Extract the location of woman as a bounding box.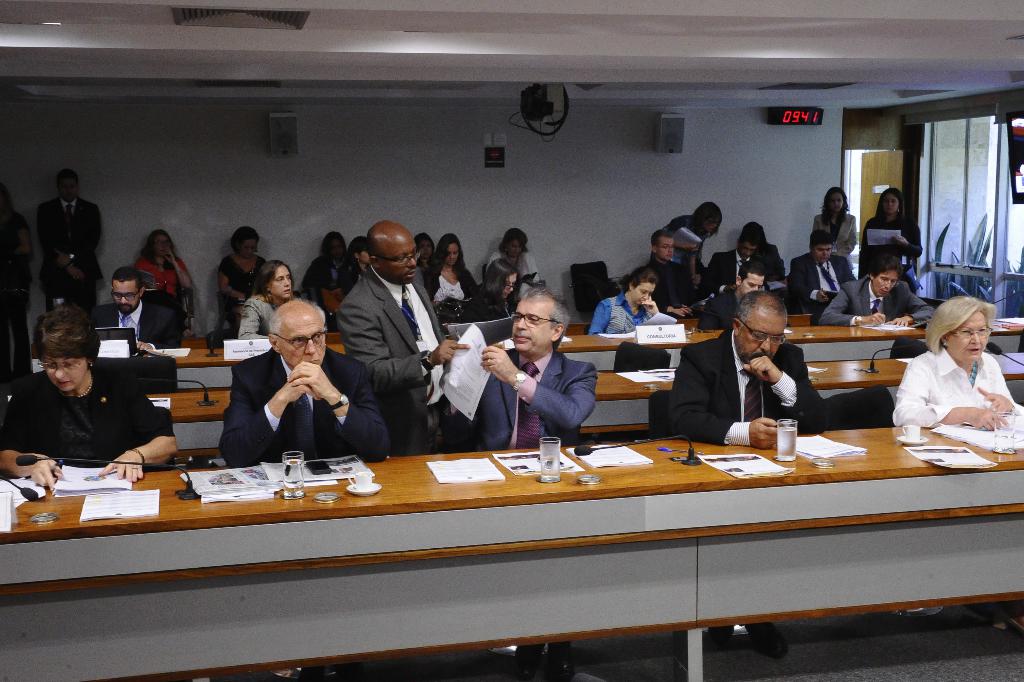
(812,186,861,266).
